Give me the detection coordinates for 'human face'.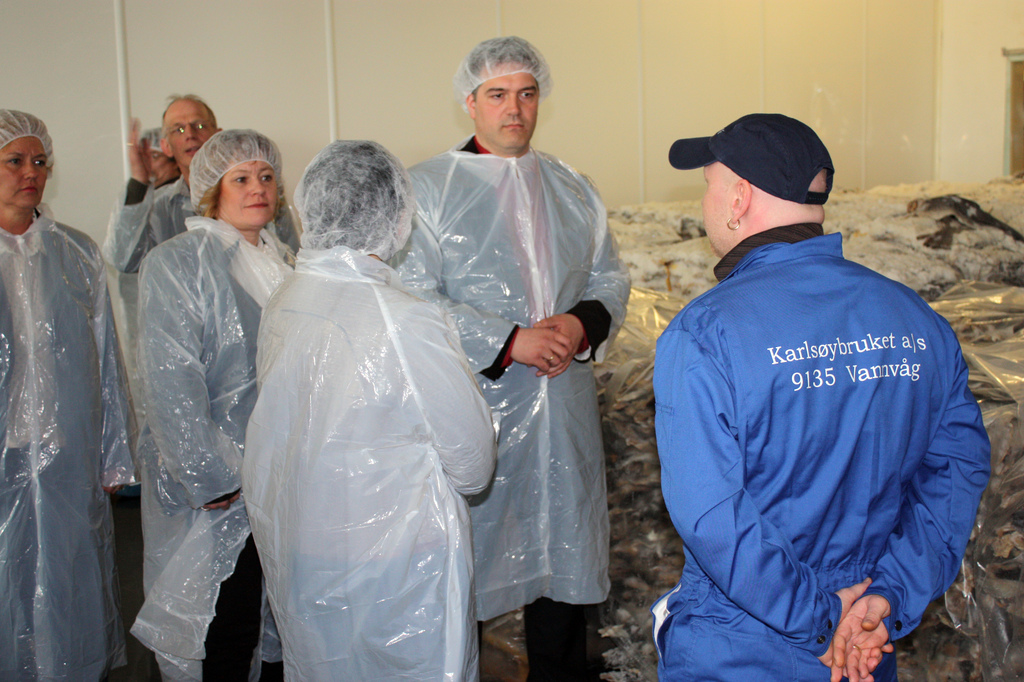
[0,136,47,208].
